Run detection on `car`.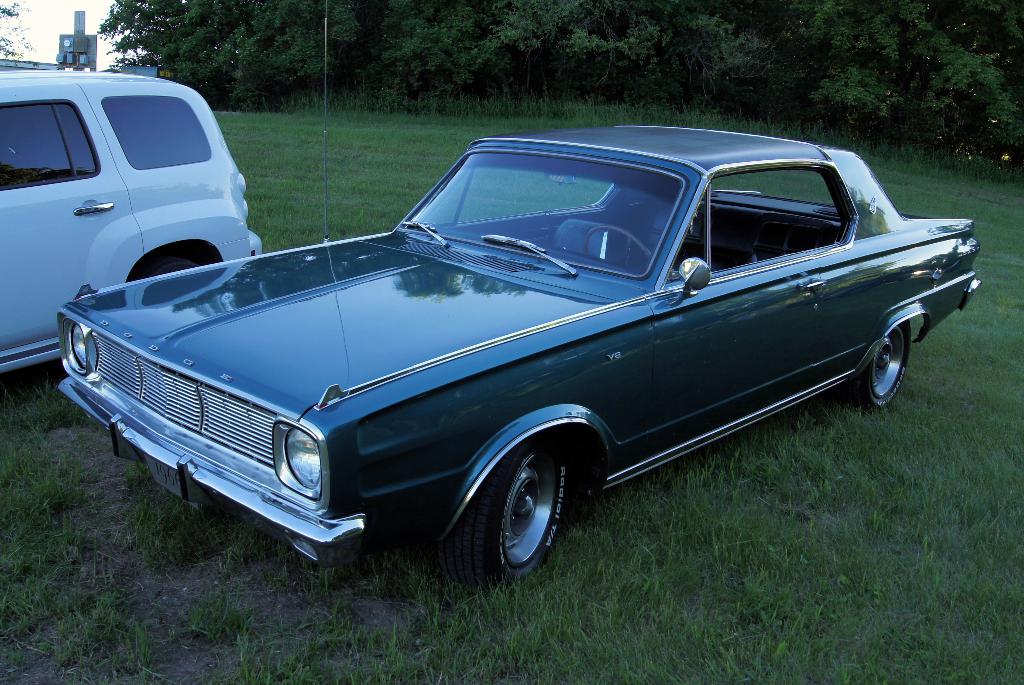
Result: region(0, 74, 268, 381).
